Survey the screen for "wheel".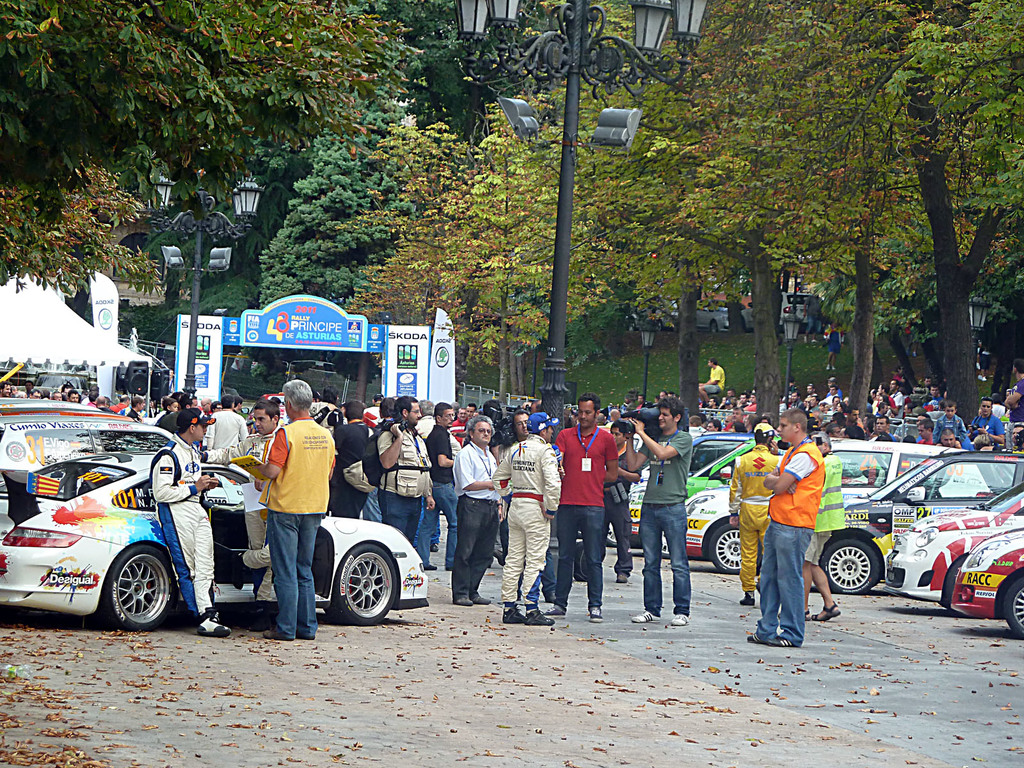
Survey found: (820, 540, 881, 595).
